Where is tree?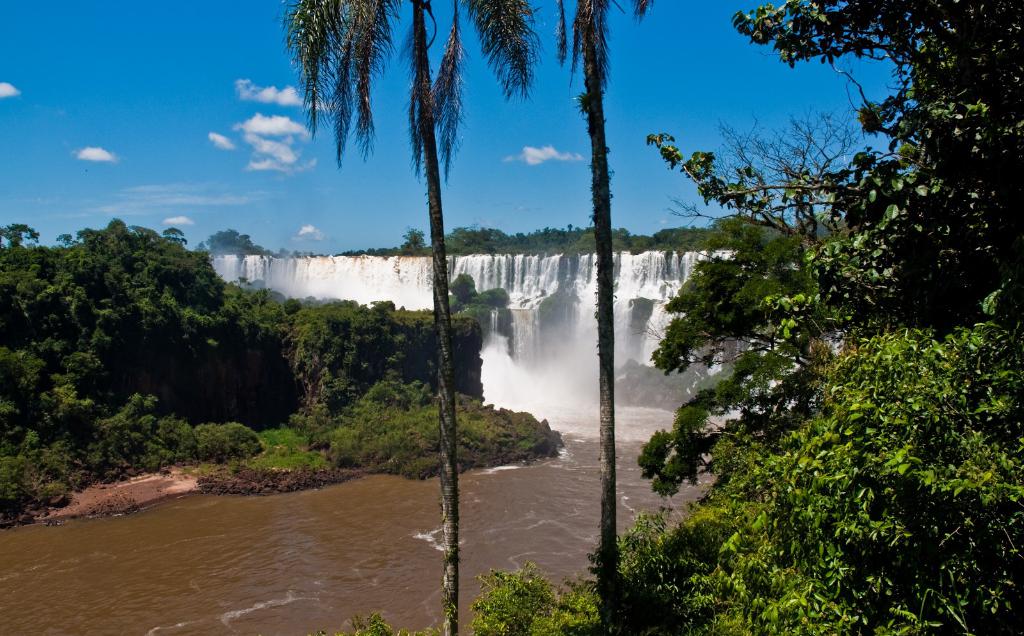
[550, 0, 657, 635].
